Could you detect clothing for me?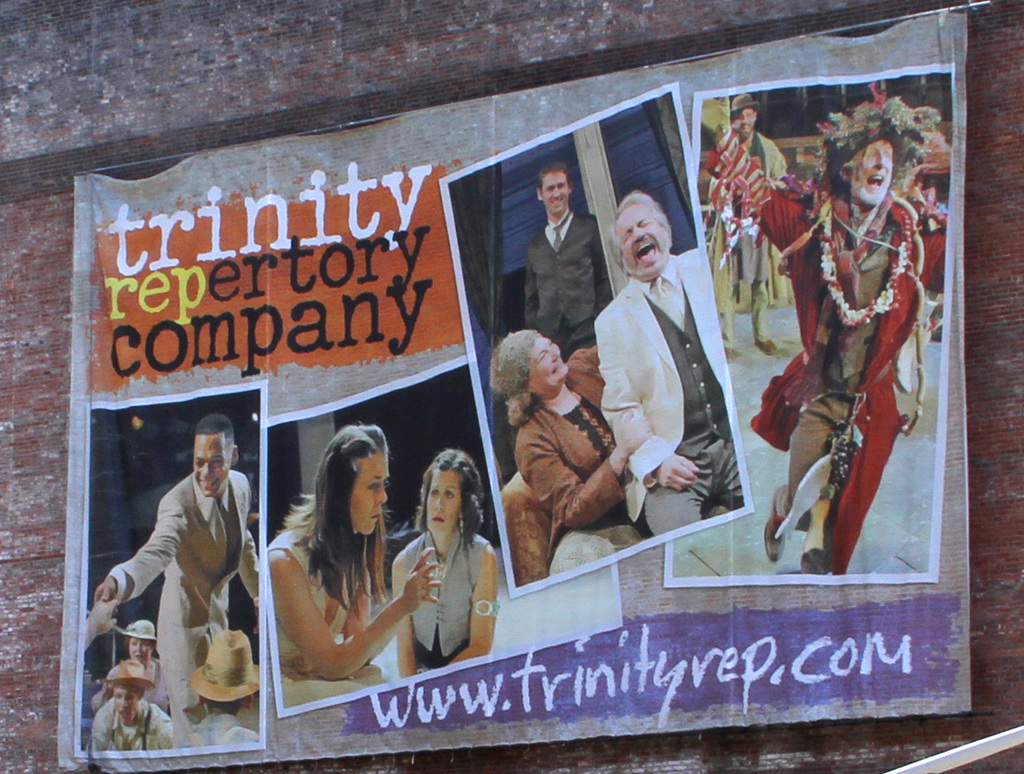
Detection result: (598,192,749,556).
